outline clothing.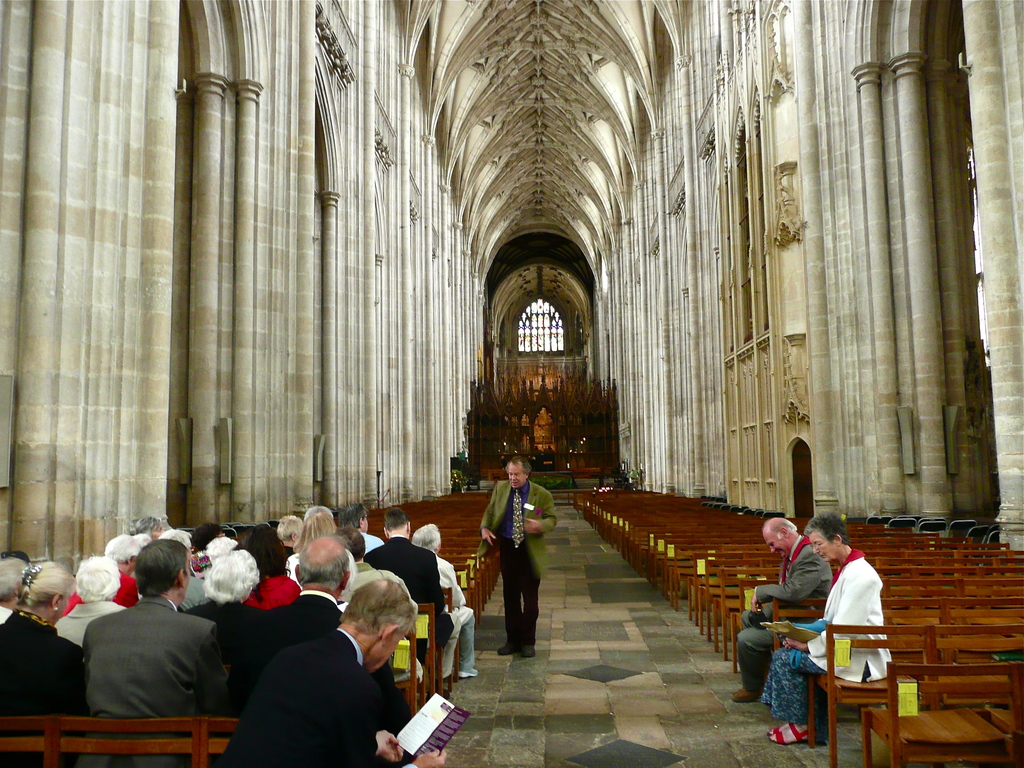
Outline: box(499, 540, 548, 641).
